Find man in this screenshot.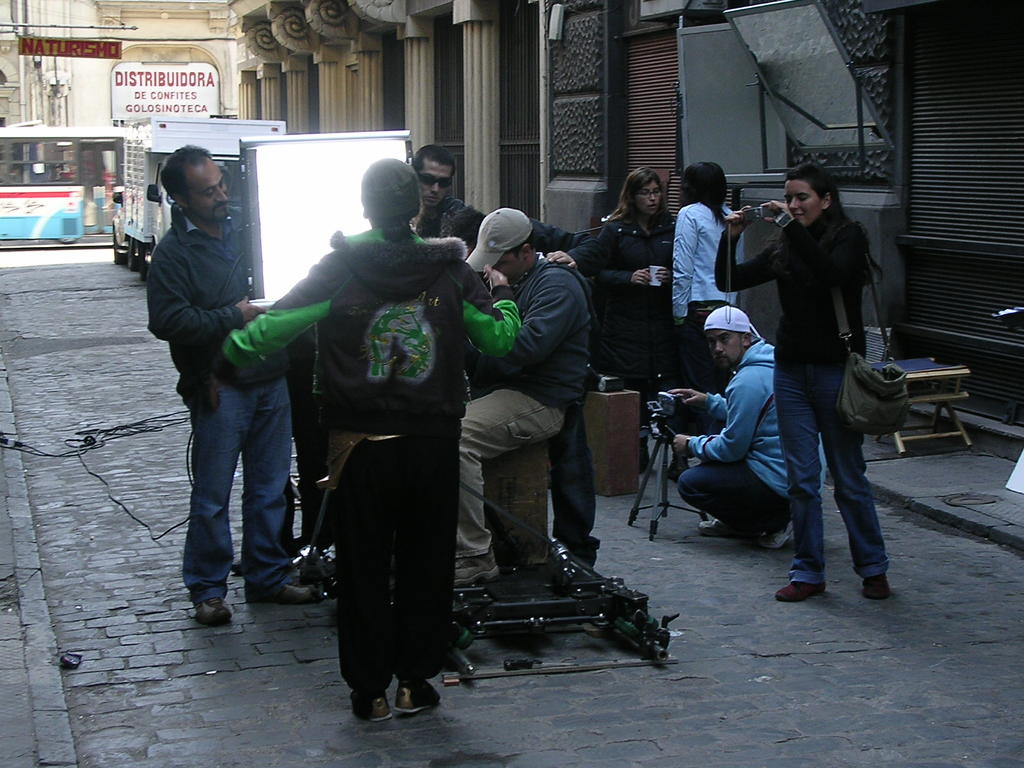
The bounding box for man is <bbox>145, 140, 321, 631</bbox>.
